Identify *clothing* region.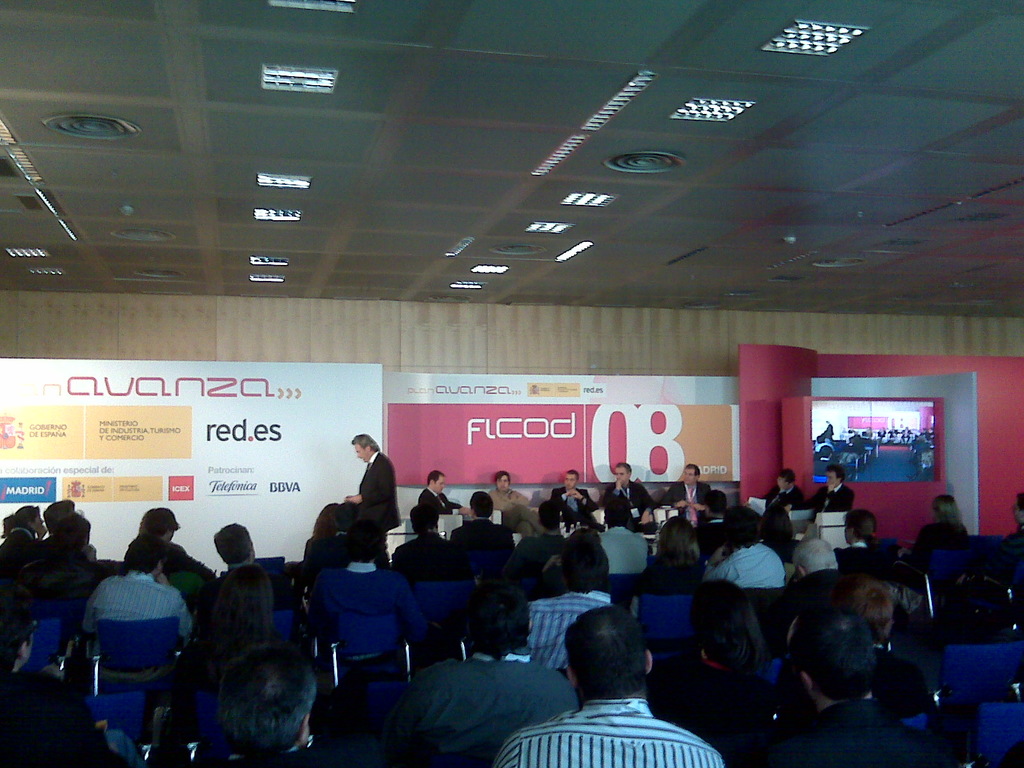
Region: locate(17, 538, 84, 579).
